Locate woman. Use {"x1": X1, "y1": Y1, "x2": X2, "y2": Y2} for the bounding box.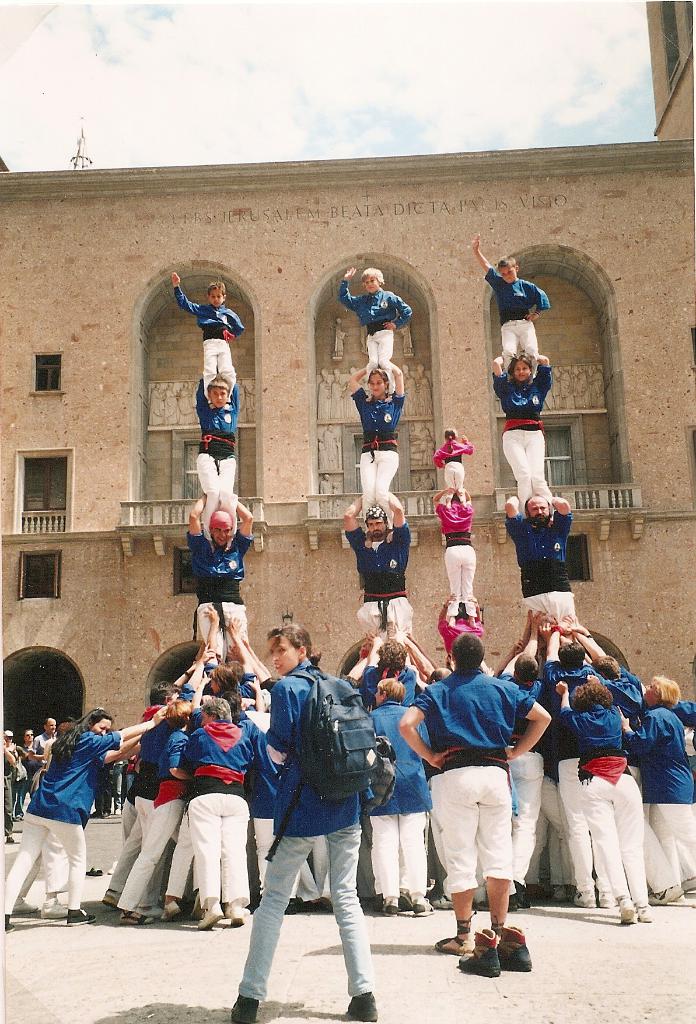
{"x1": 346, "y1": 364, "x2": 406, "y2": 541}.
